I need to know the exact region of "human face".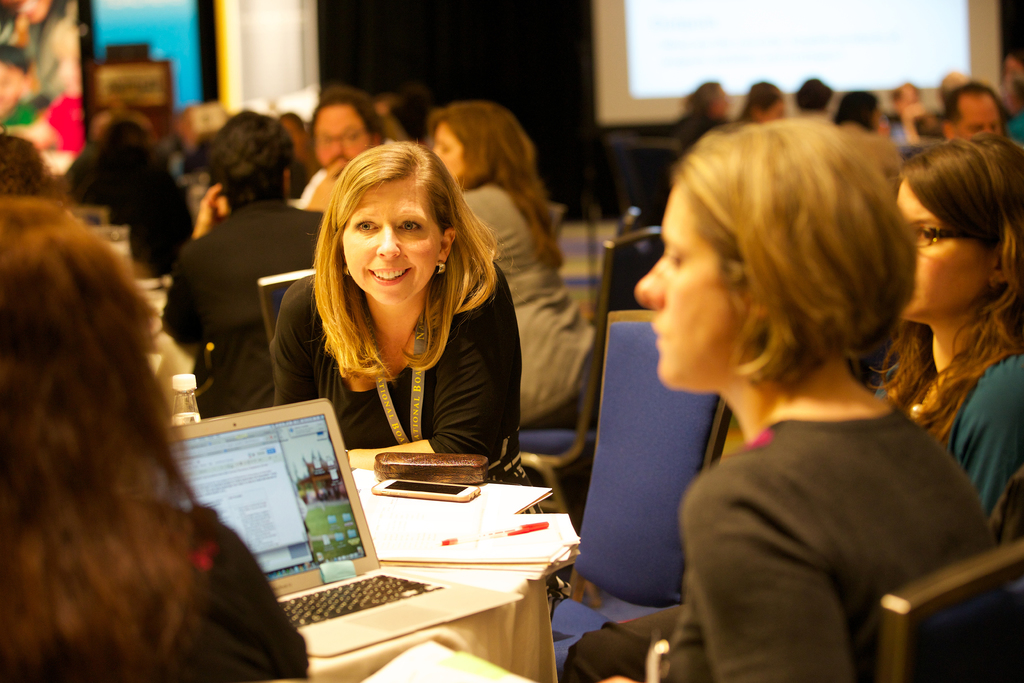
Region: (893, 174, 1000, 321).
